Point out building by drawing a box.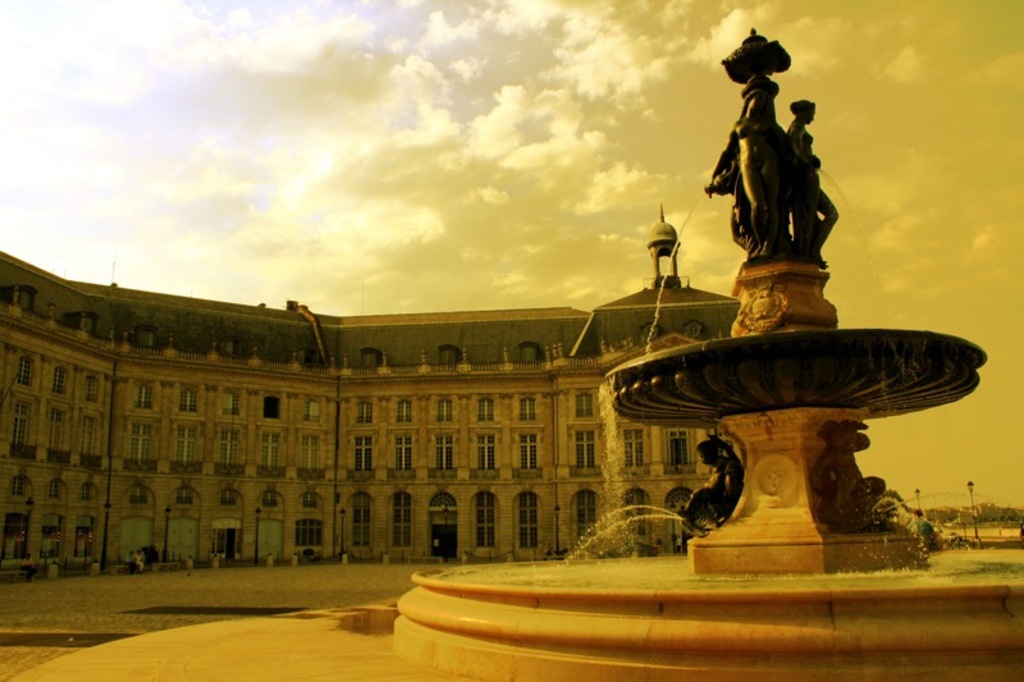
(0, 200, 737, 573).
